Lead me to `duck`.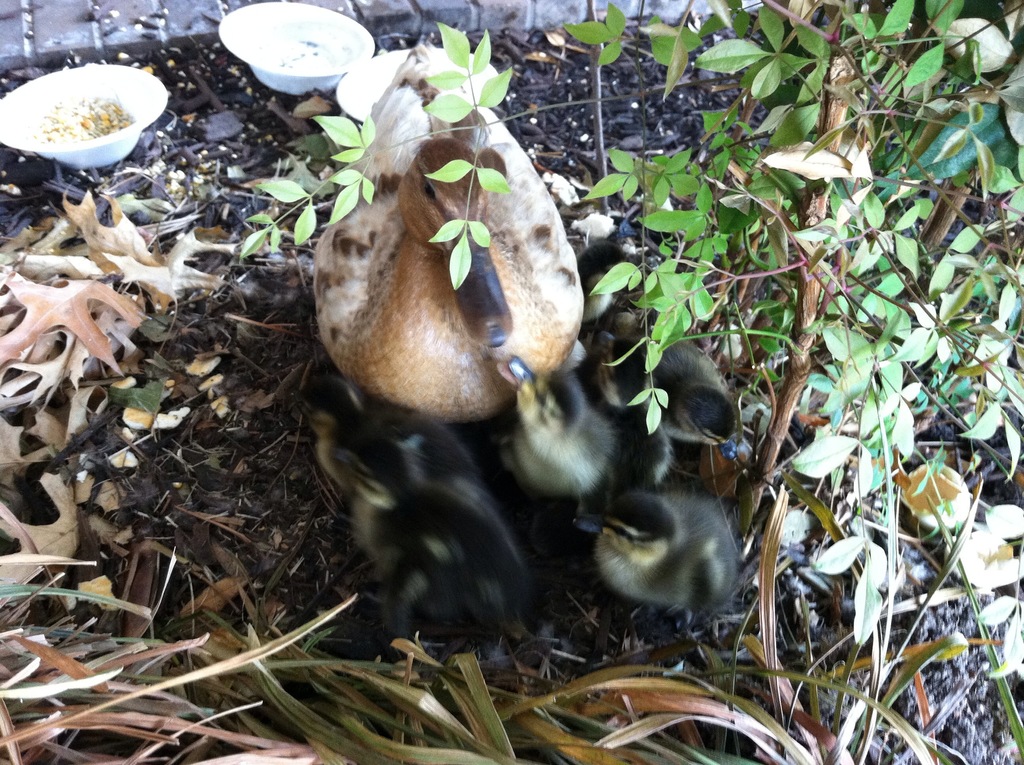
Lead to region(284, 368, 490, 509).
